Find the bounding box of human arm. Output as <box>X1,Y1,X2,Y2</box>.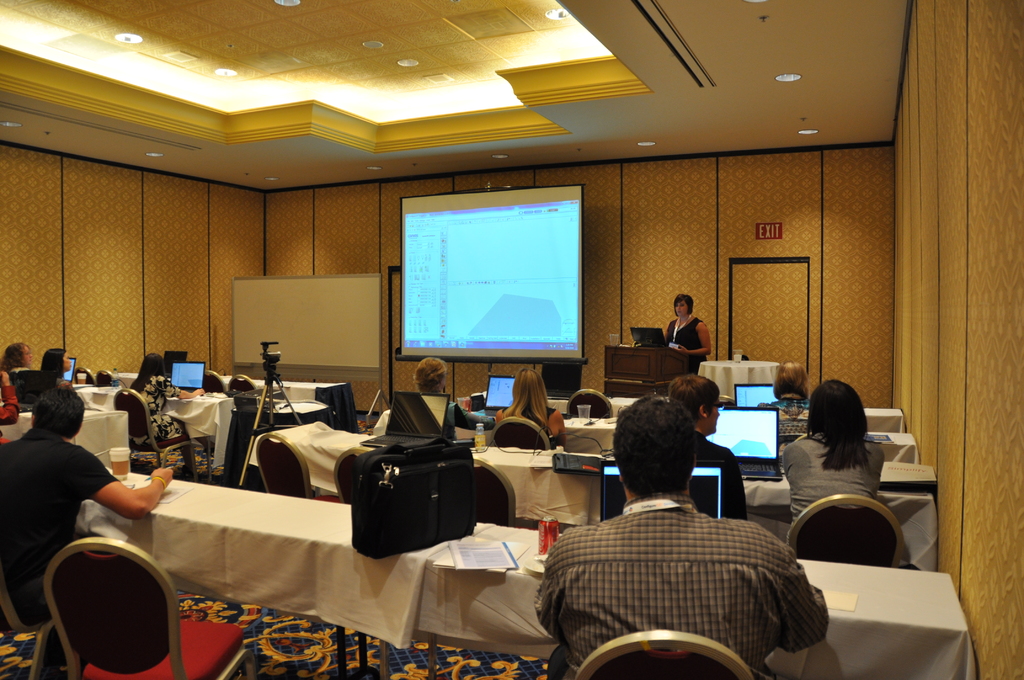
<box>533,525,573,645</box>.
